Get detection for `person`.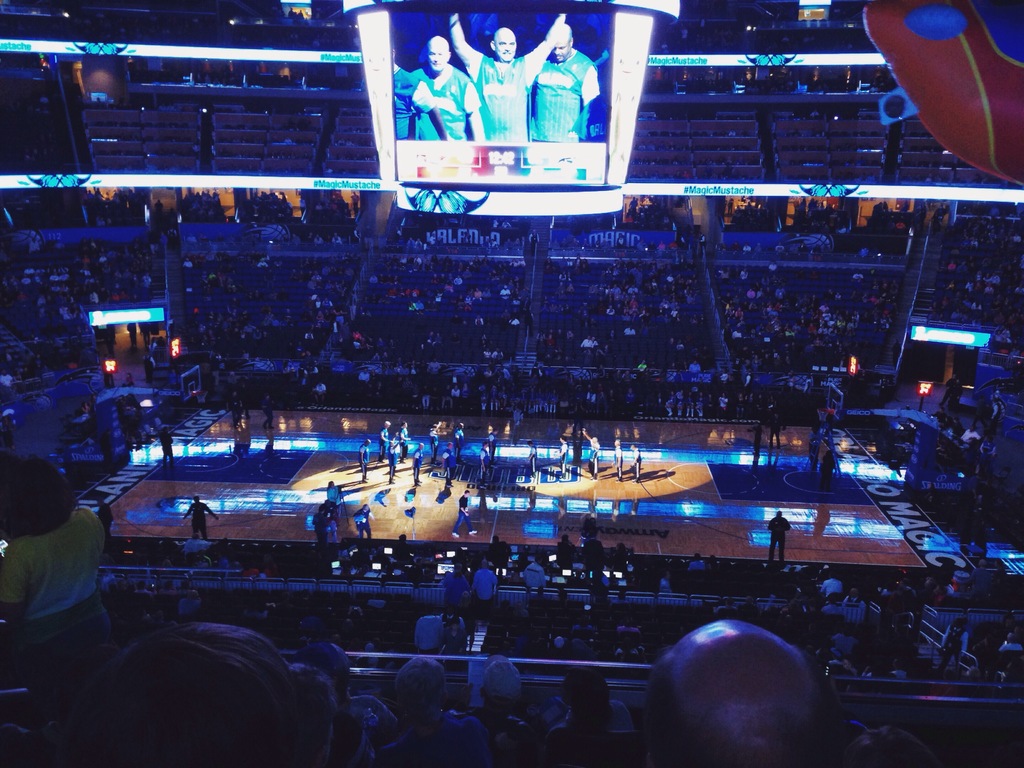
Detection: bbox=(152, 579, 173, 594).
